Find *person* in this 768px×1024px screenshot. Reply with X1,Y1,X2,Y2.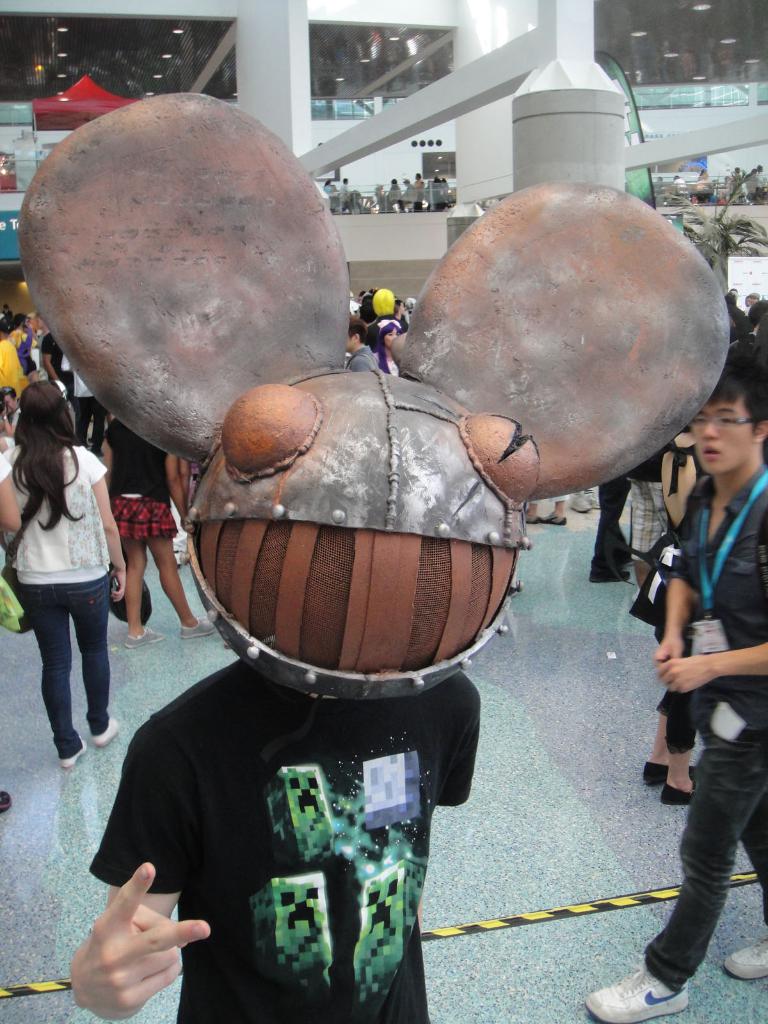
91,407,213,638.
